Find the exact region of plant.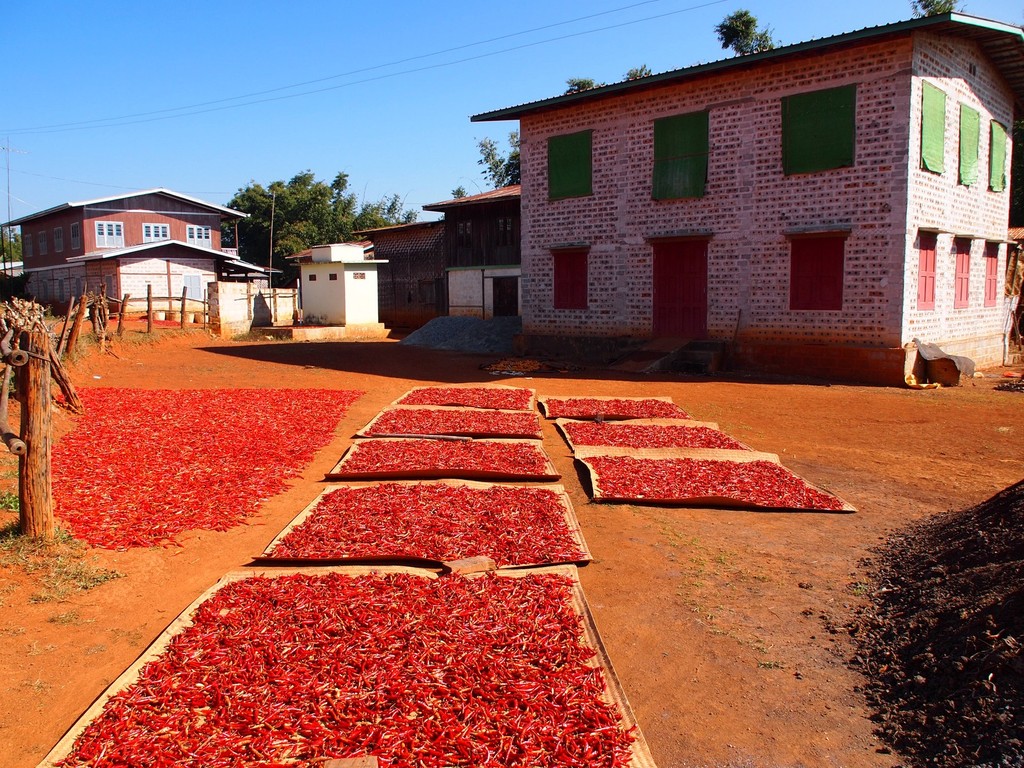
Exact region: x1=778, y1=577, x2=787, y2=587.
